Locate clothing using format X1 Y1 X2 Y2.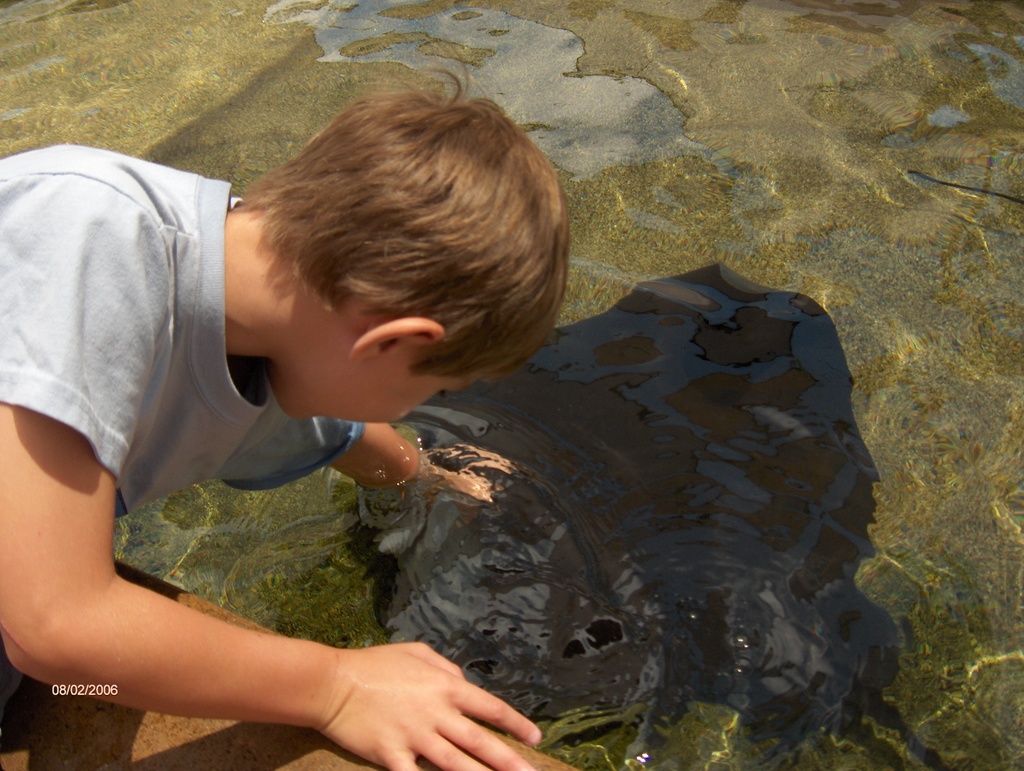
0 151 367 596.
